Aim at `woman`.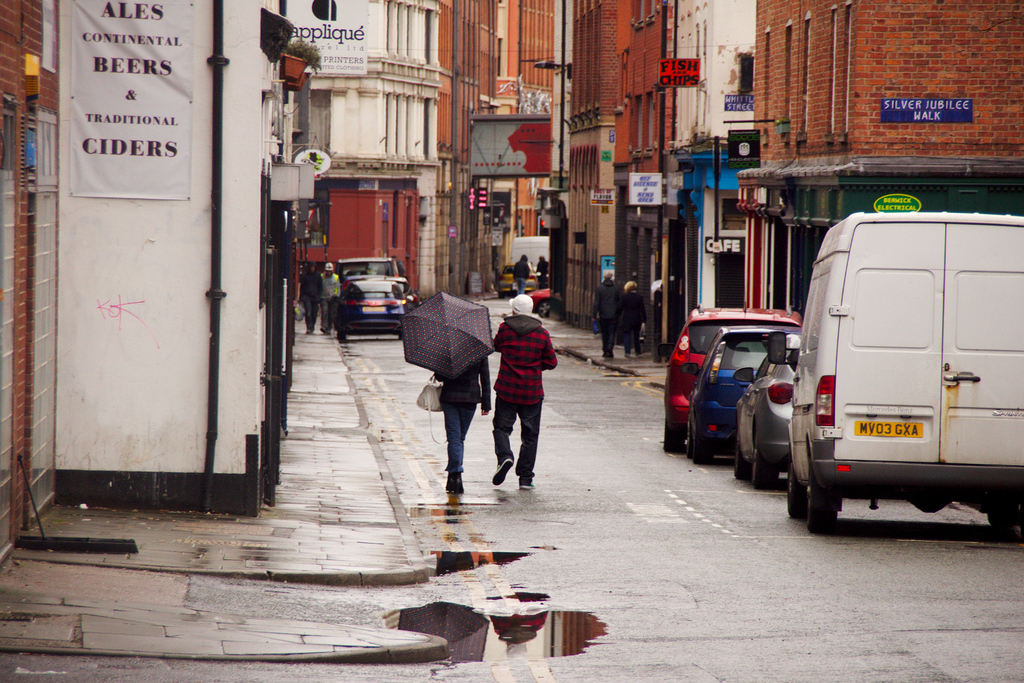
Aimed at detection(403, 303, 501, 510).
